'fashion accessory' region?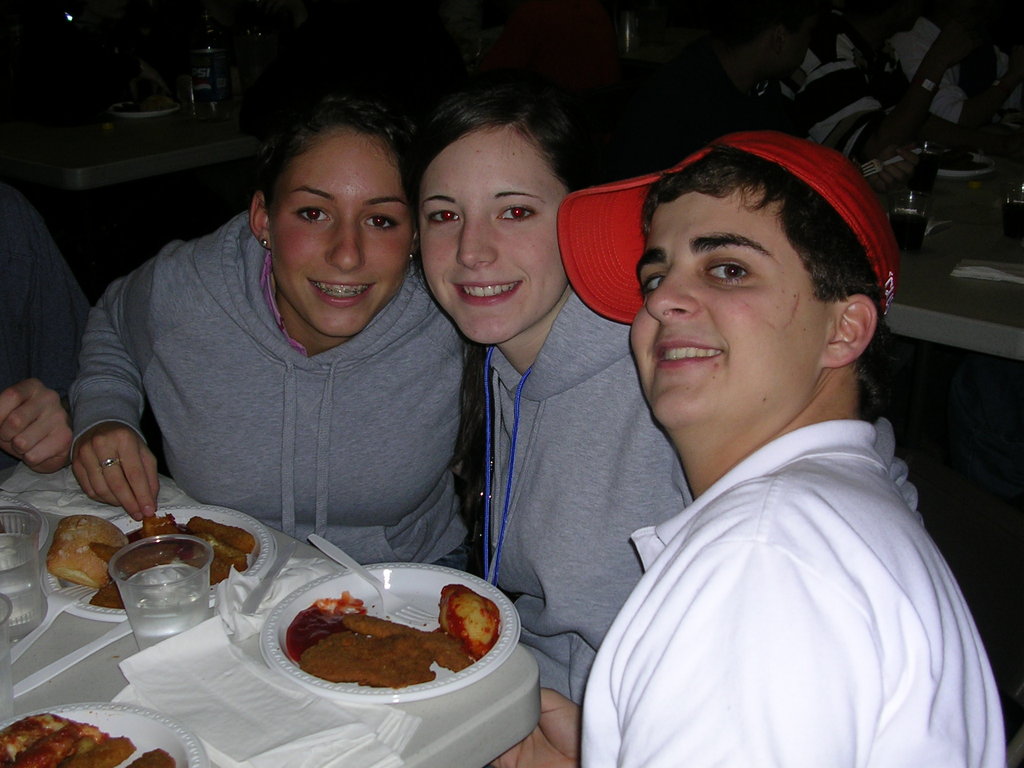
pyautogui.locateOnScreen(552, 130, 901, 318)
